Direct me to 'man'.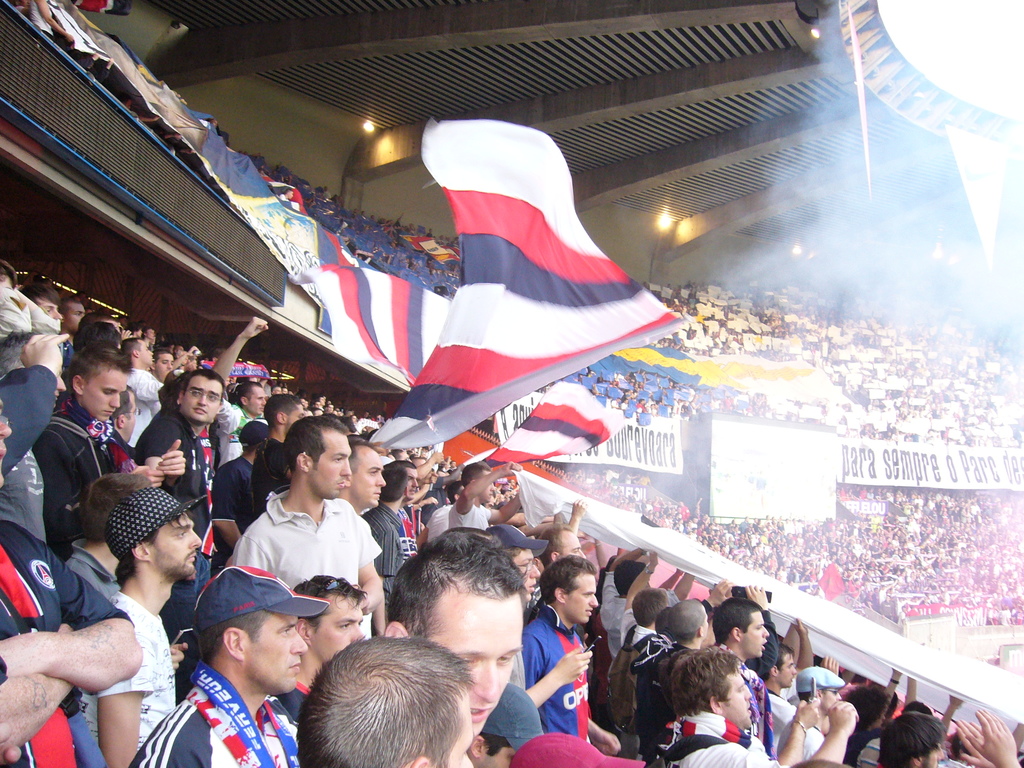
Direction: 271:573:366:724.
